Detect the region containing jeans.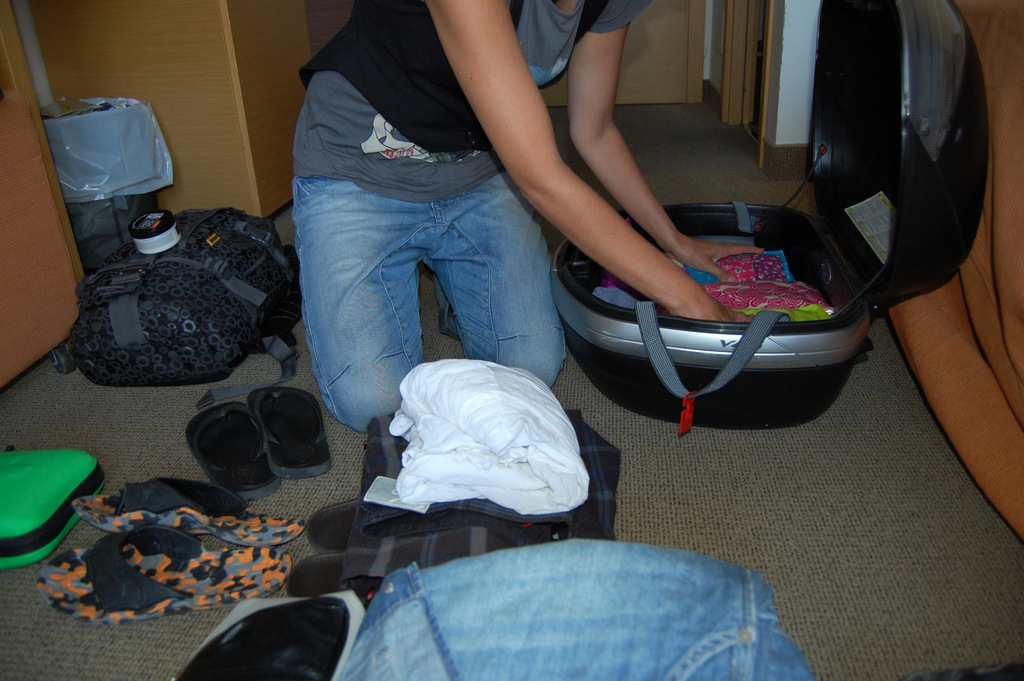
box(281, 135, 586, 425).
